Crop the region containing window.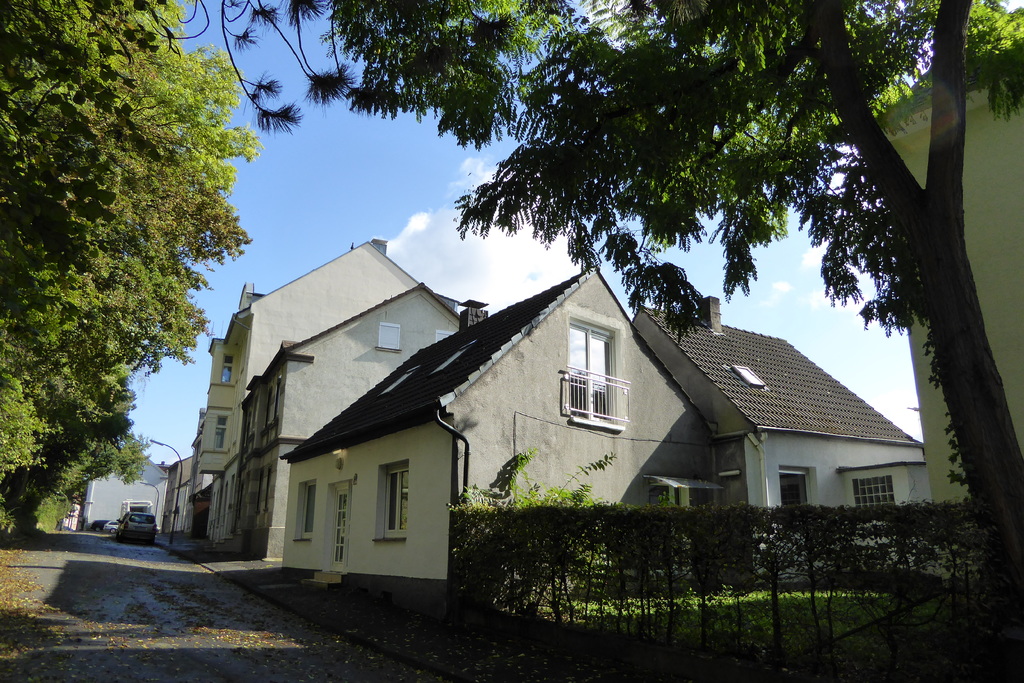
Crop region: [x1=291, y1=483, x2=317, y2=539].
